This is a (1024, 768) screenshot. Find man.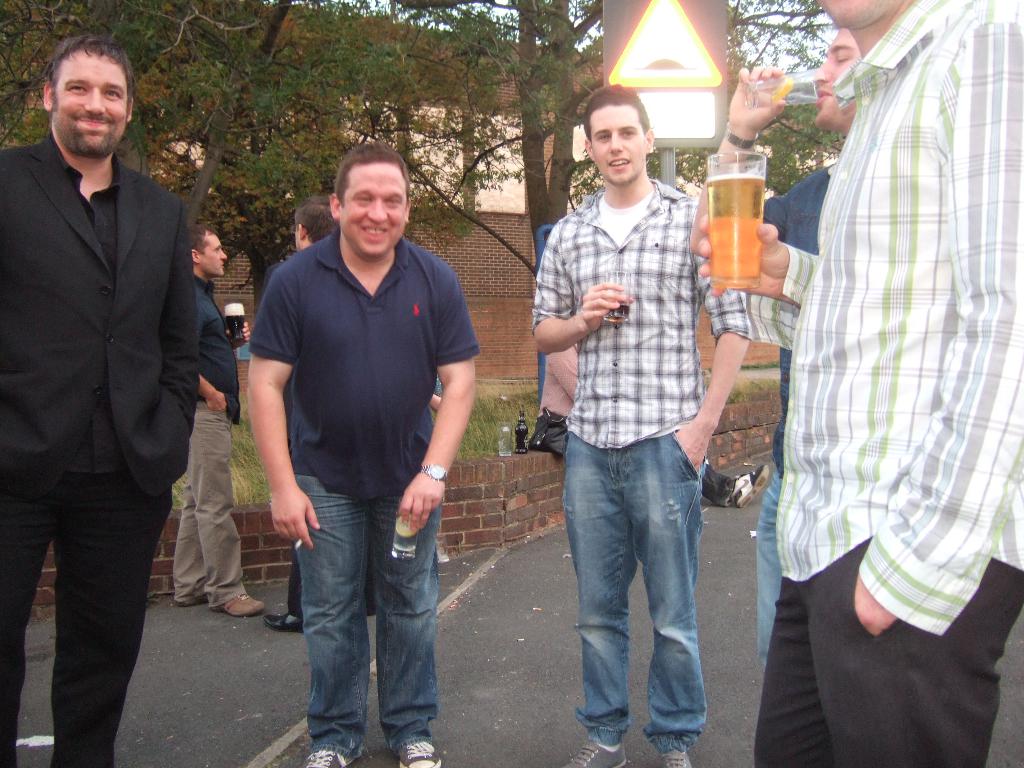
Bounding box: (0,35,198,767).
